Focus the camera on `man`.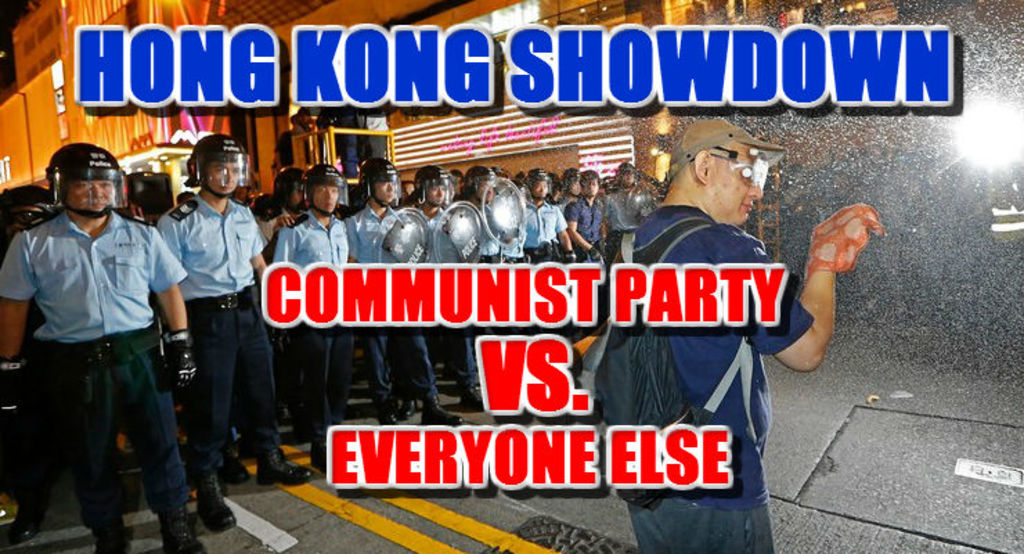
Focus region: {"x1": 0, "y1": 144, "x2": 223, "y2": 553}.
